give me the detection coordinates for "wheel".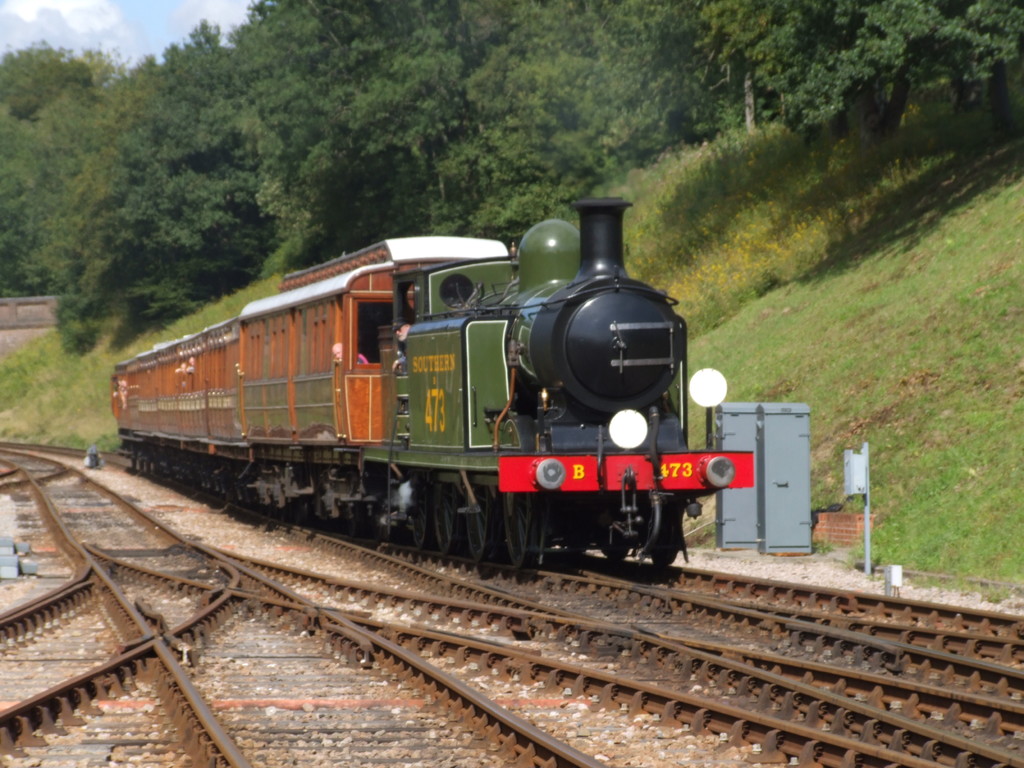
[410, 474, 465, 554].
